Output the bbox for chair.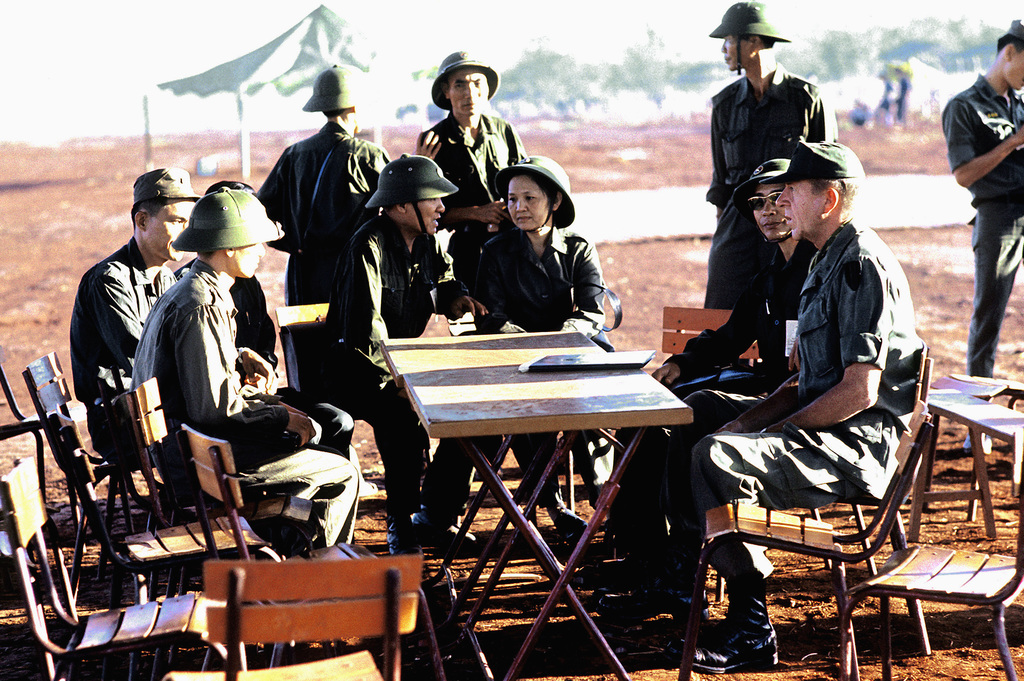
pyautogui.locateOnScreen(655, 304, 764, 440).
